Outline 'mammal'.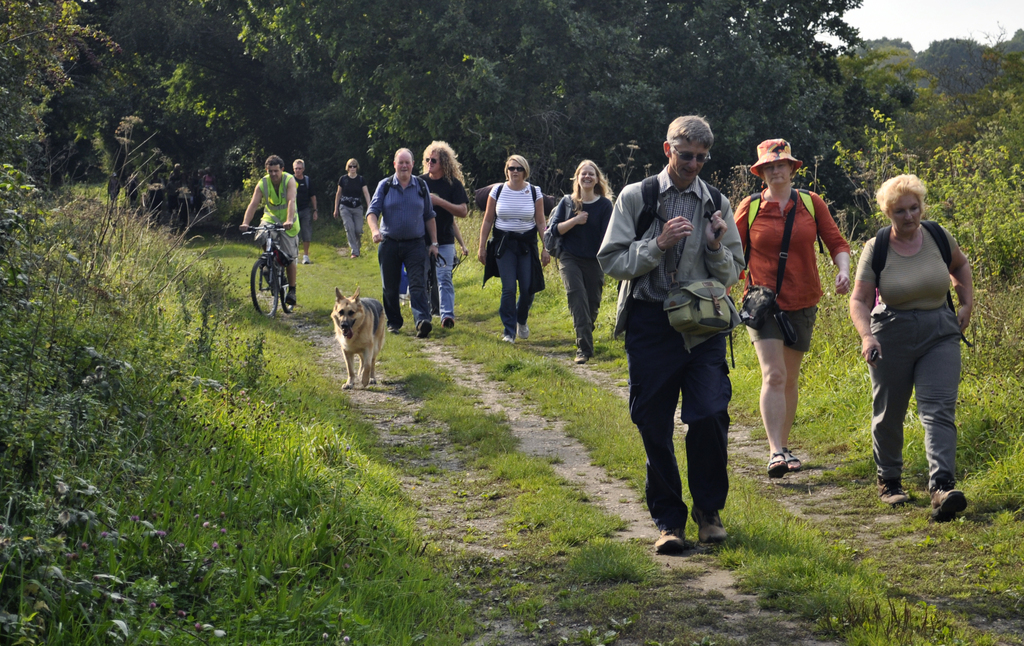
Outline: 847/172/974/518.
